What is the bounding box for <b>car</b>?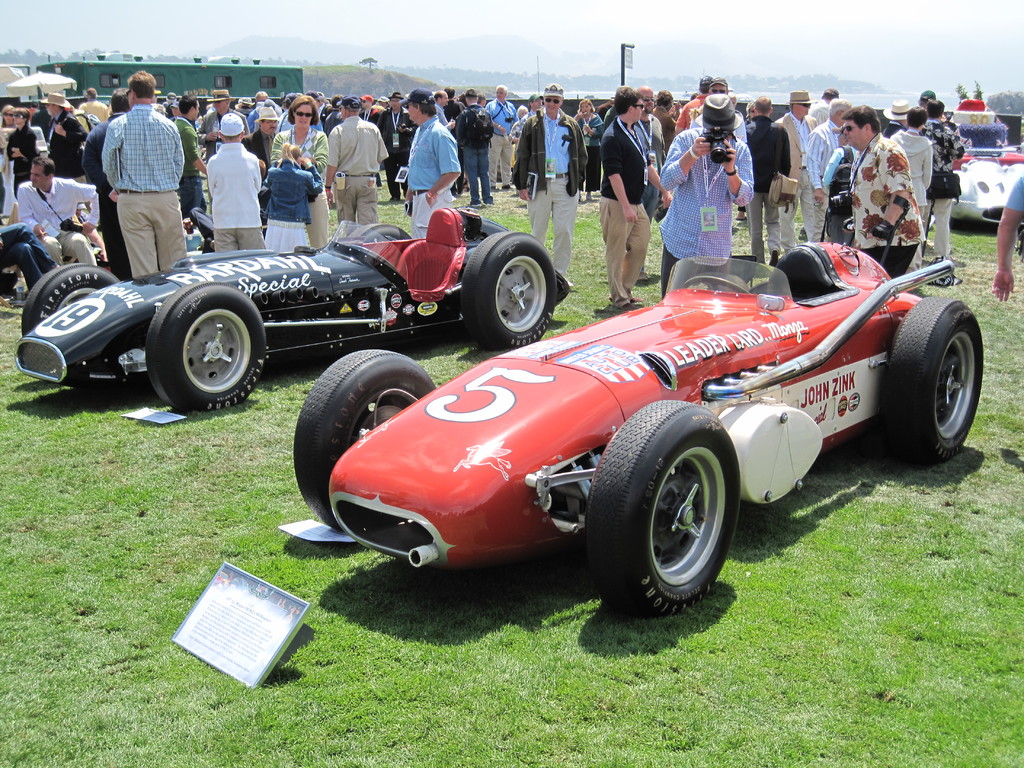
[292,241,984,620].
